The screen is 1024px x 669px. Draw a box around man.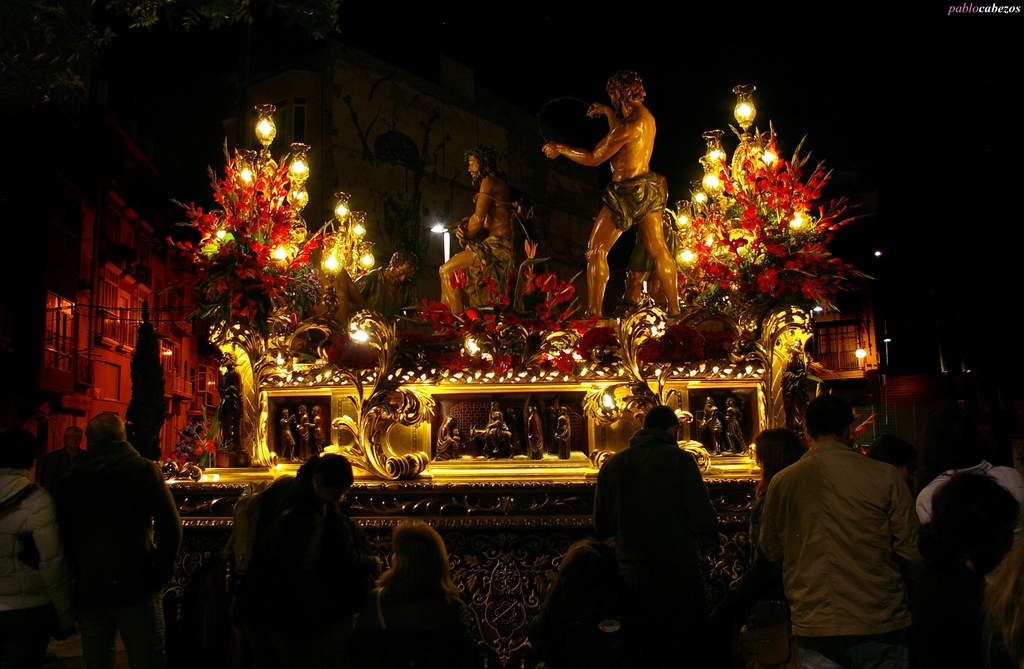
bbox=(353, 246, 420, 318).
